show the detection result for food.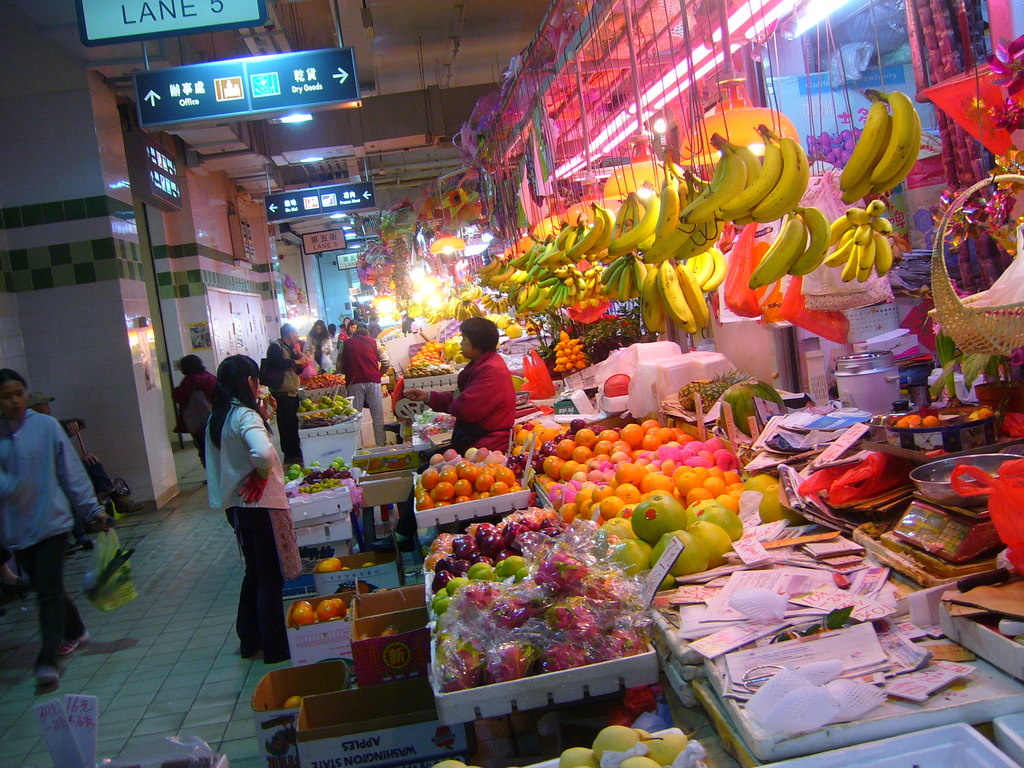
<box>378,625,408,641</box>.
